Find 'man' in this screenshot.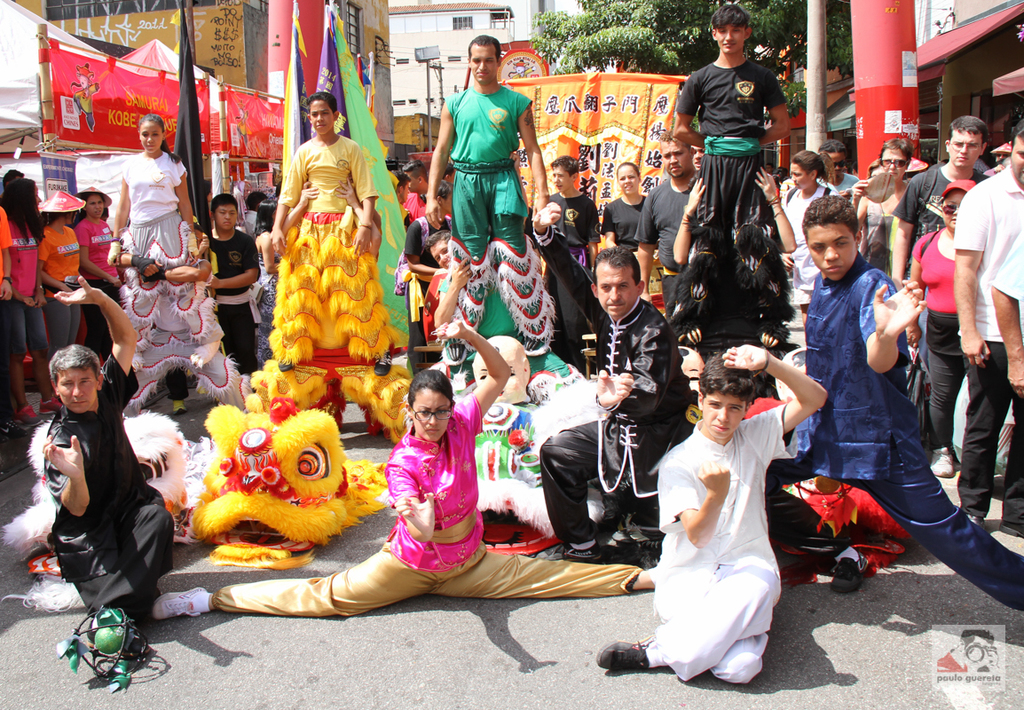
The bounding box for 'man' is <region>631, 129, 700, 320</region>.
